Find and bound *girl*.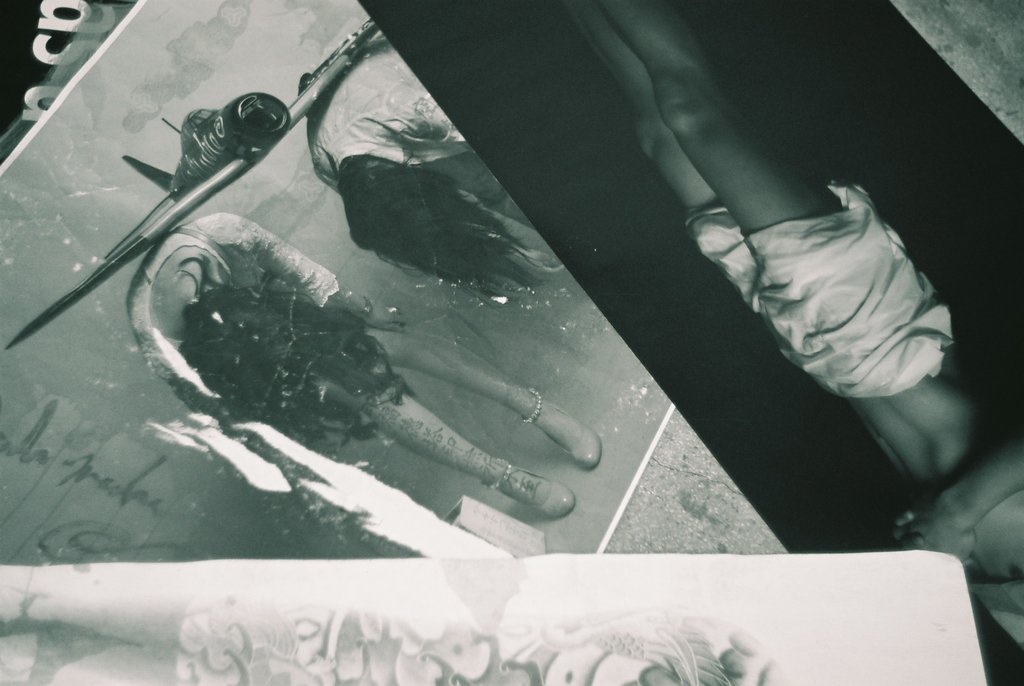
Bound: <box>304,20,565,316</box>.
